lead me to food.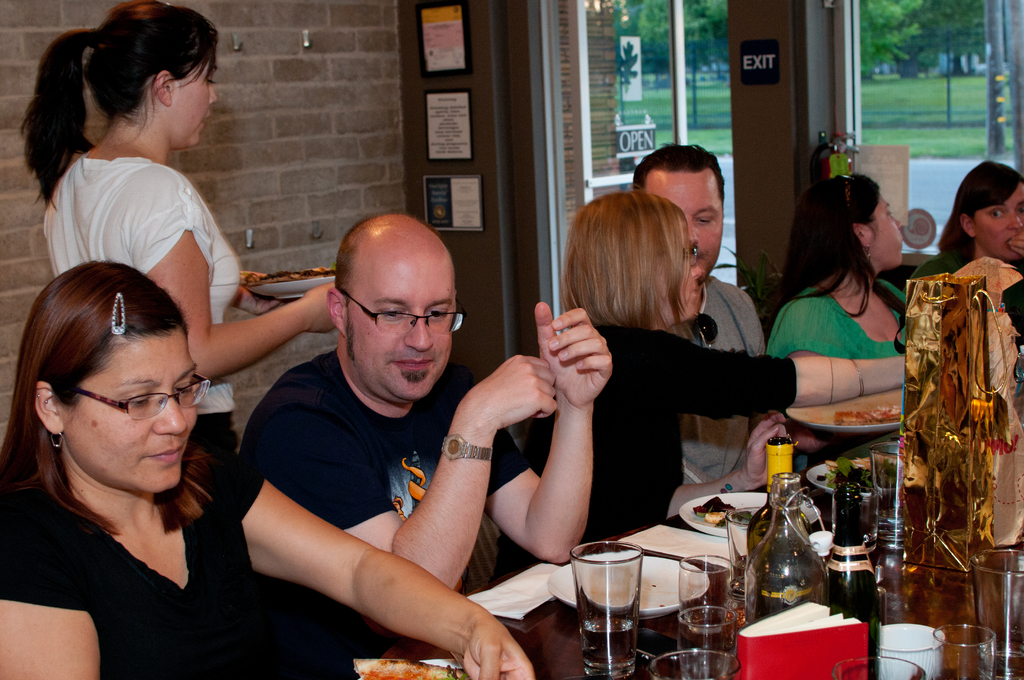
Lead to [left=834, top=404, right=901, bottom=421].
